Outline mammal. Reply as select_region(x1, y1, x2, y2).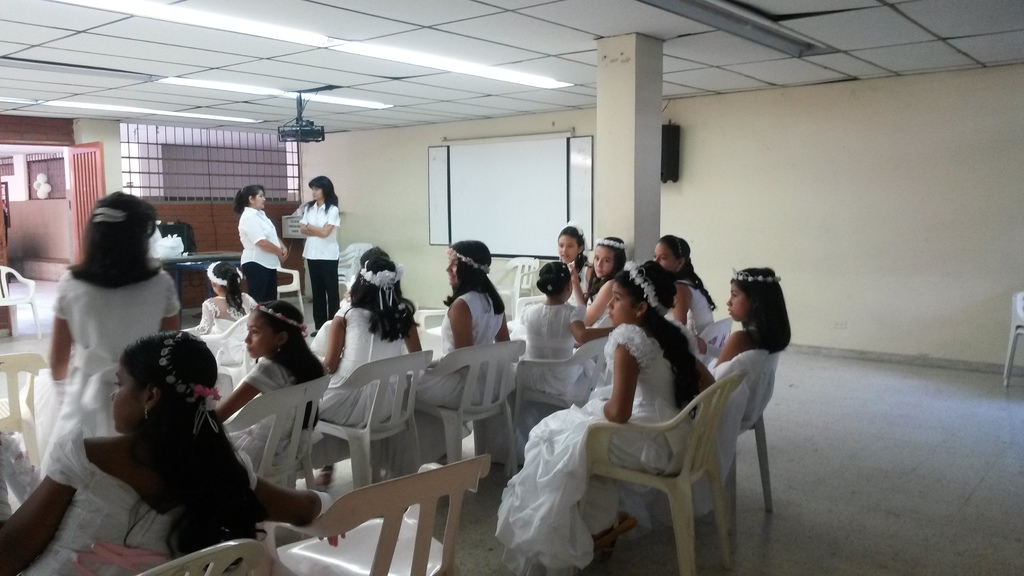
select_region(299, 173, 341, 320).
